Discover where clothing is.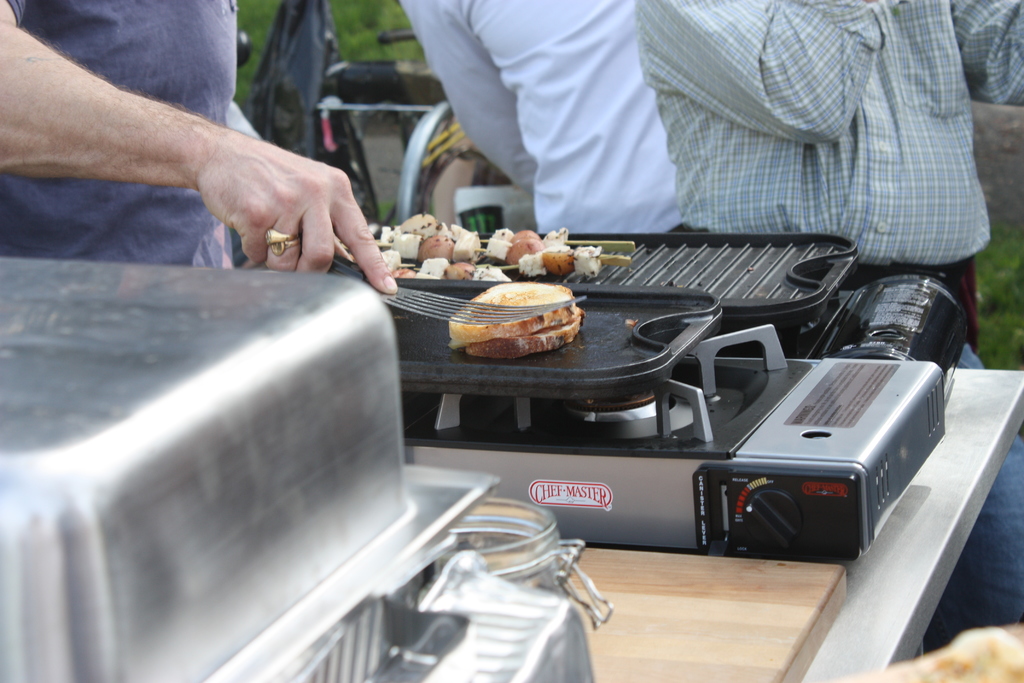
Discovered at pyautogui.locateOnScreen(0, 0, 241, 267).
